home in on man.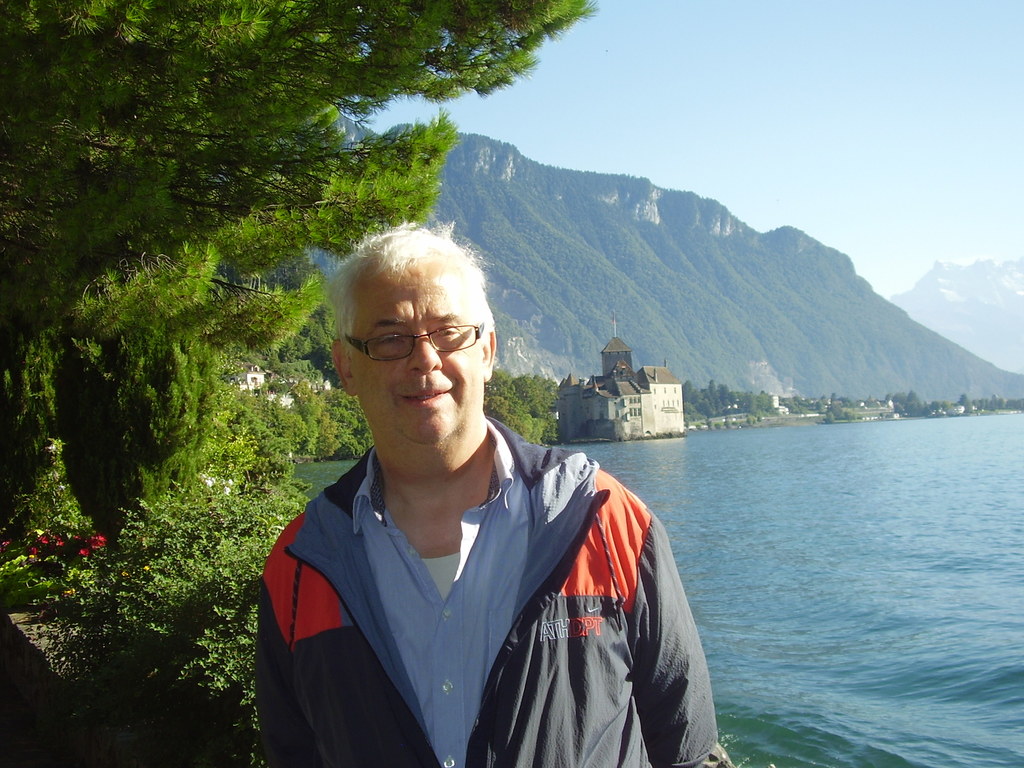
Homed in at (250,235,663,756).
